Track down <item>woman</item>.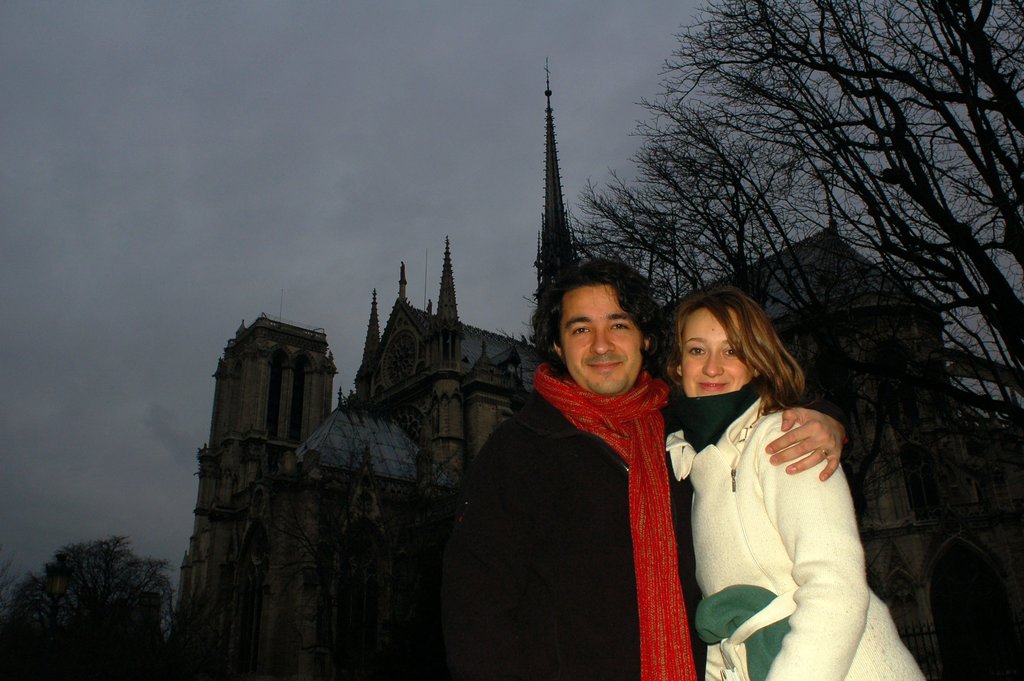
Tracked to (662,279,890,665).
